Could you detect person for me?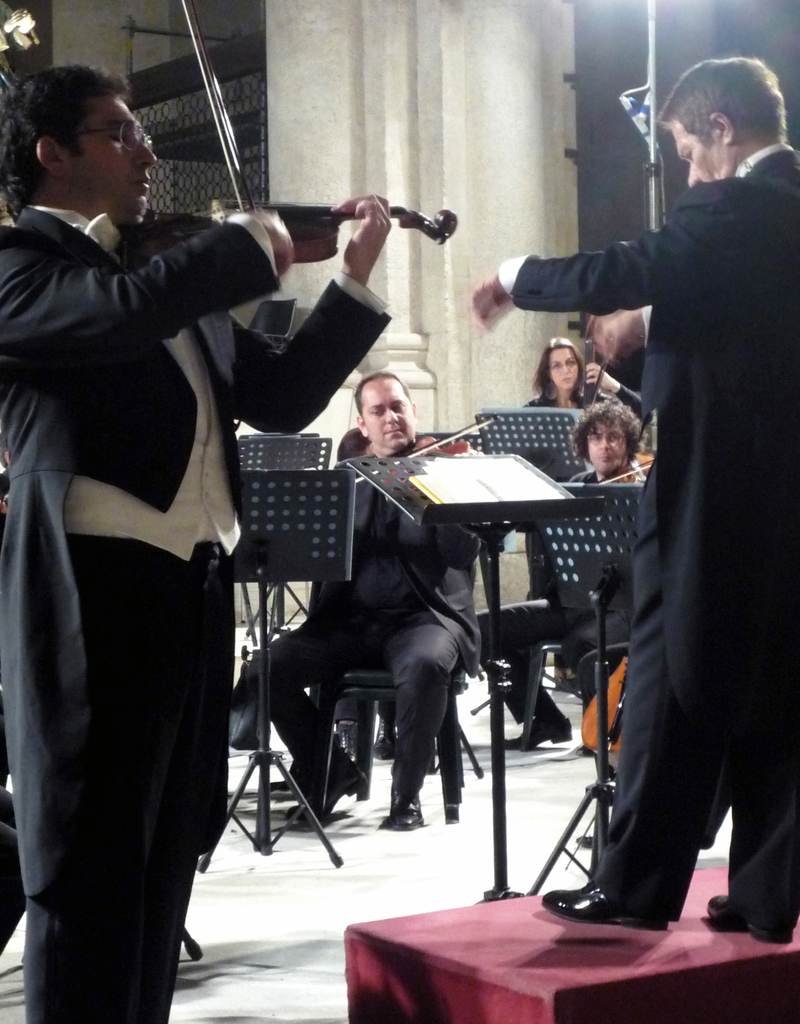
Detection result: l=334, t=428, r=393, b=764.
